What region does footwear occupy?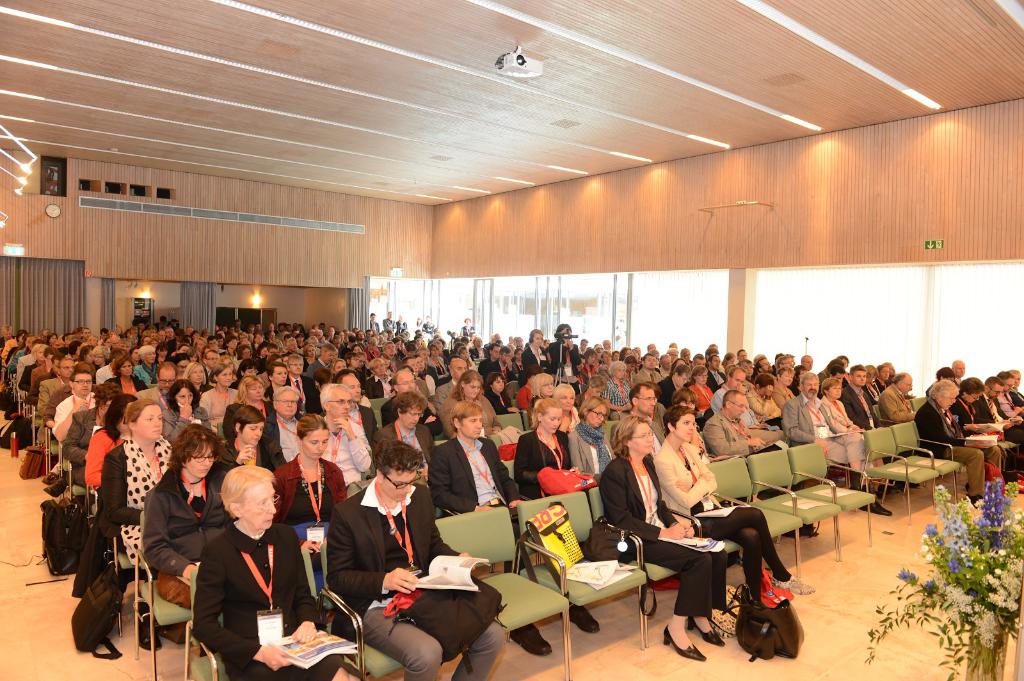
detection(657, 620, 703, 661).
